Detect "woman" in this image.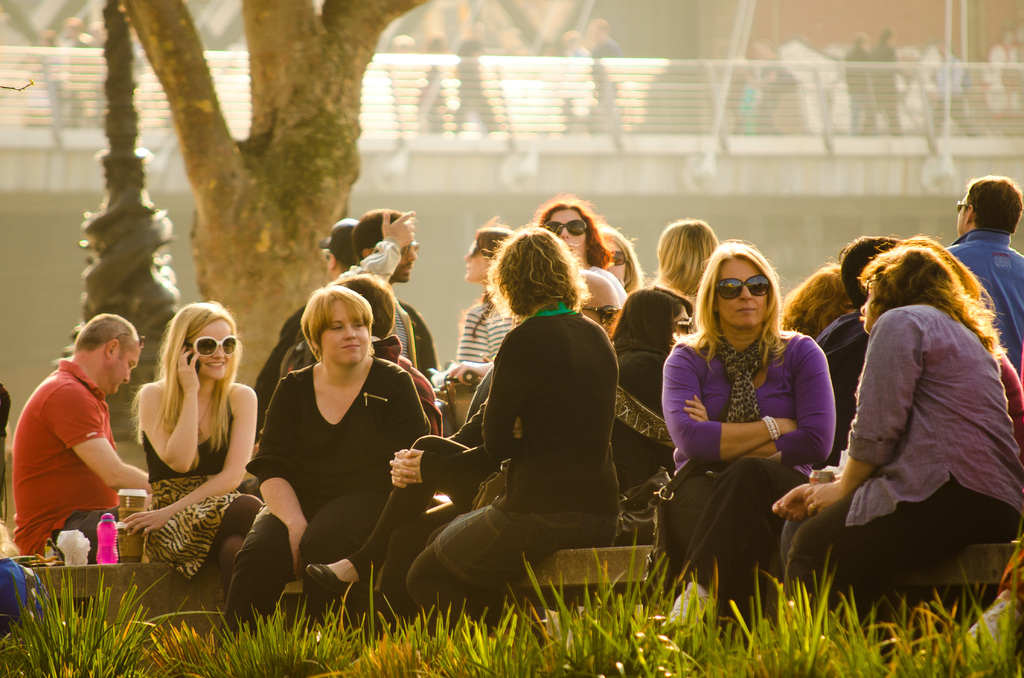
Detection: 405:228:626:633.
